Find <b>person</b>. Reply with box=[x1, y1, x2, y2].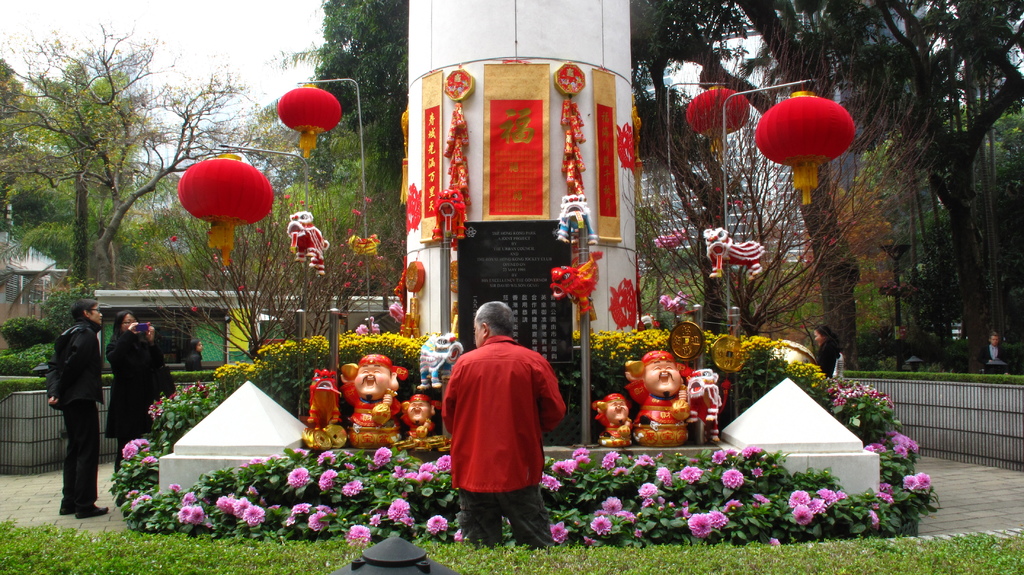
box=[591, 391, 635, 445].
